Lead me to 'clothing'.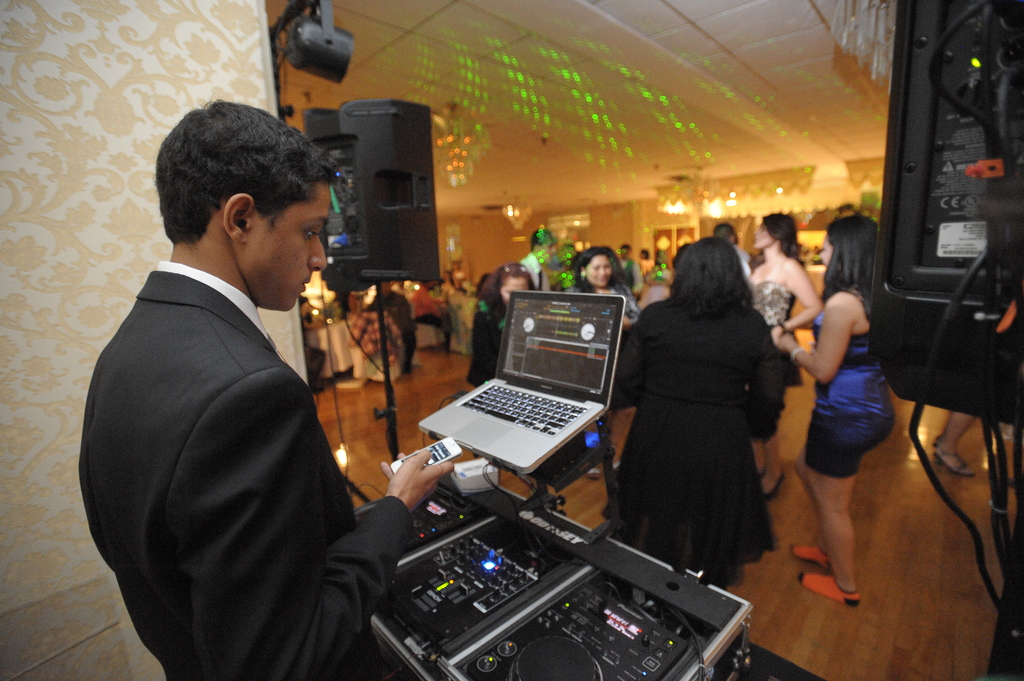
Lead to <box>80,260,415,680</box>.
